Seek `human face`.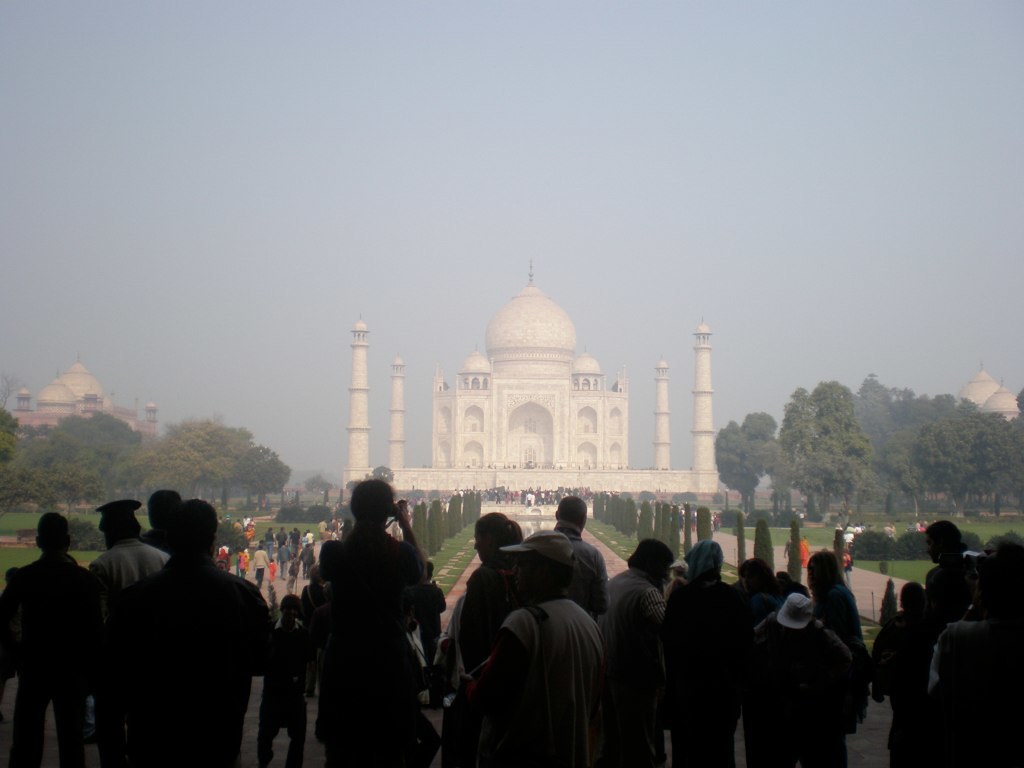
475 532 490 561.
